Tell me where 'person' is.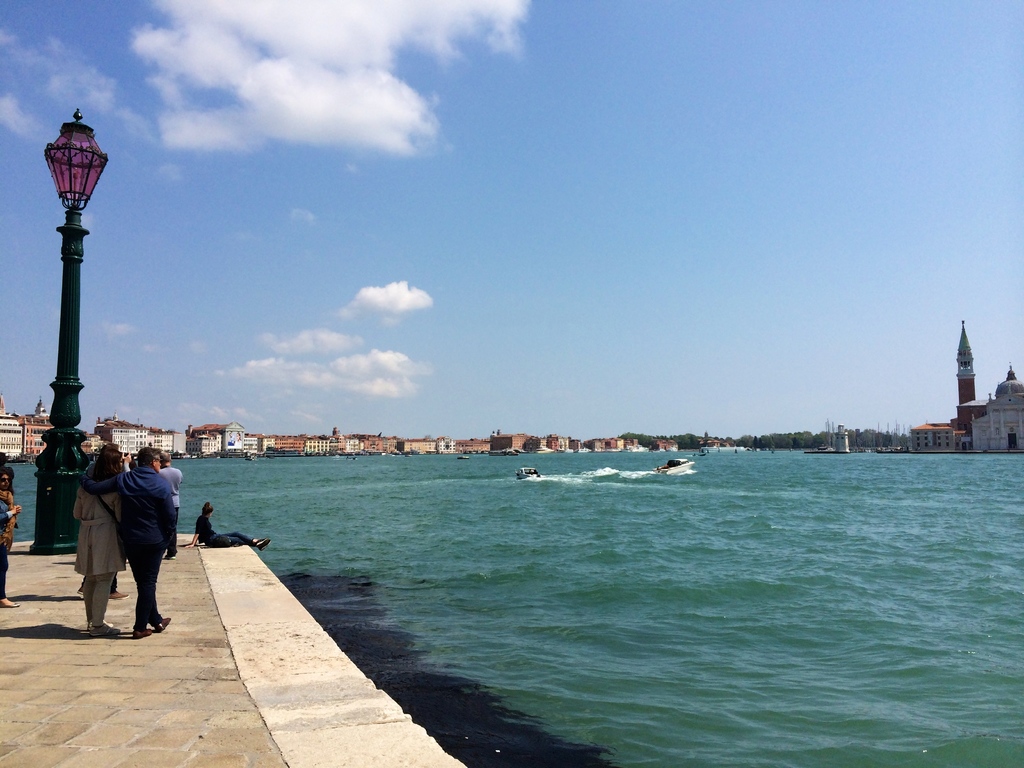
'person' is at bbox(69, 444, 126, 637).
